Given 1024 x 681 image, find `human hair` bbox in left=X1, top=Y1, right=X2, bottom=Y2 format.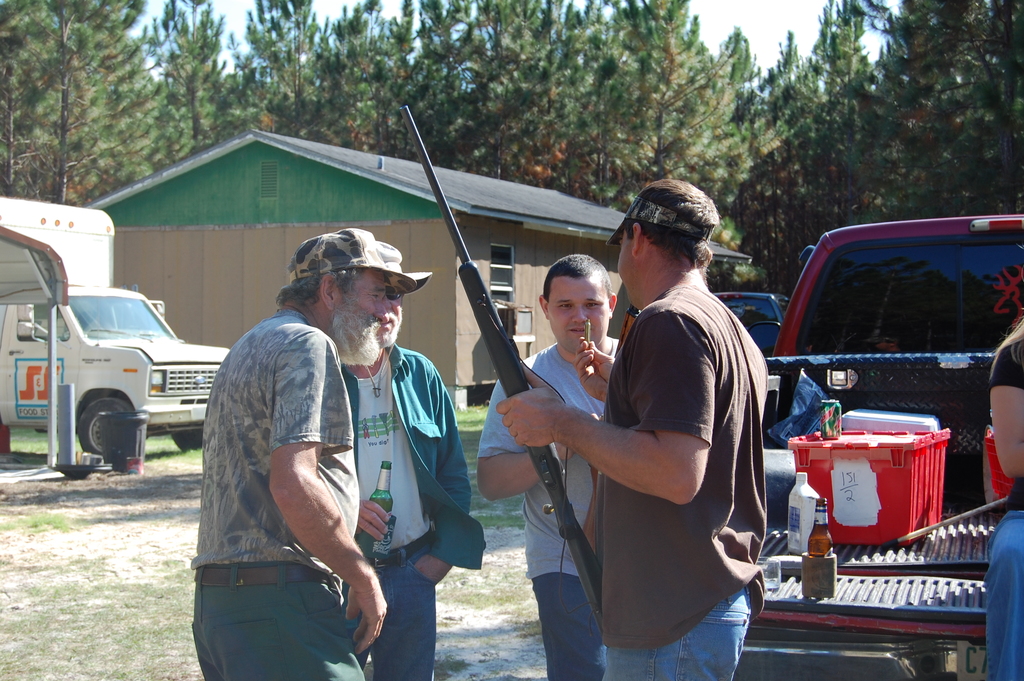
left=271, top=262, right=350, bottom=316.
